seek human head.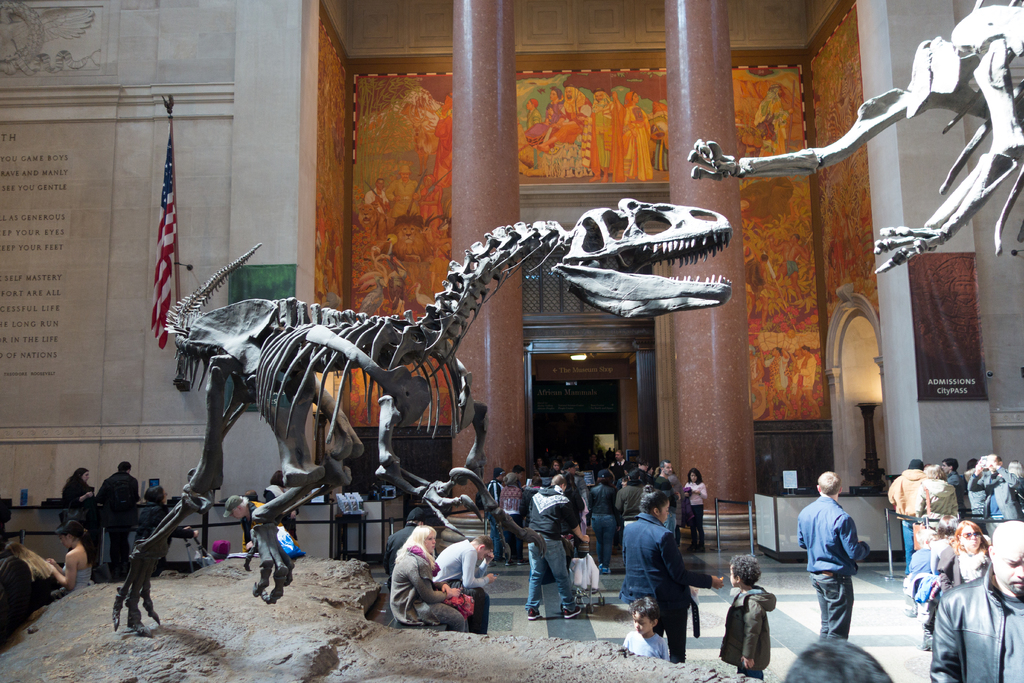
x1=56 y1=520 x2=81 y2=550.
